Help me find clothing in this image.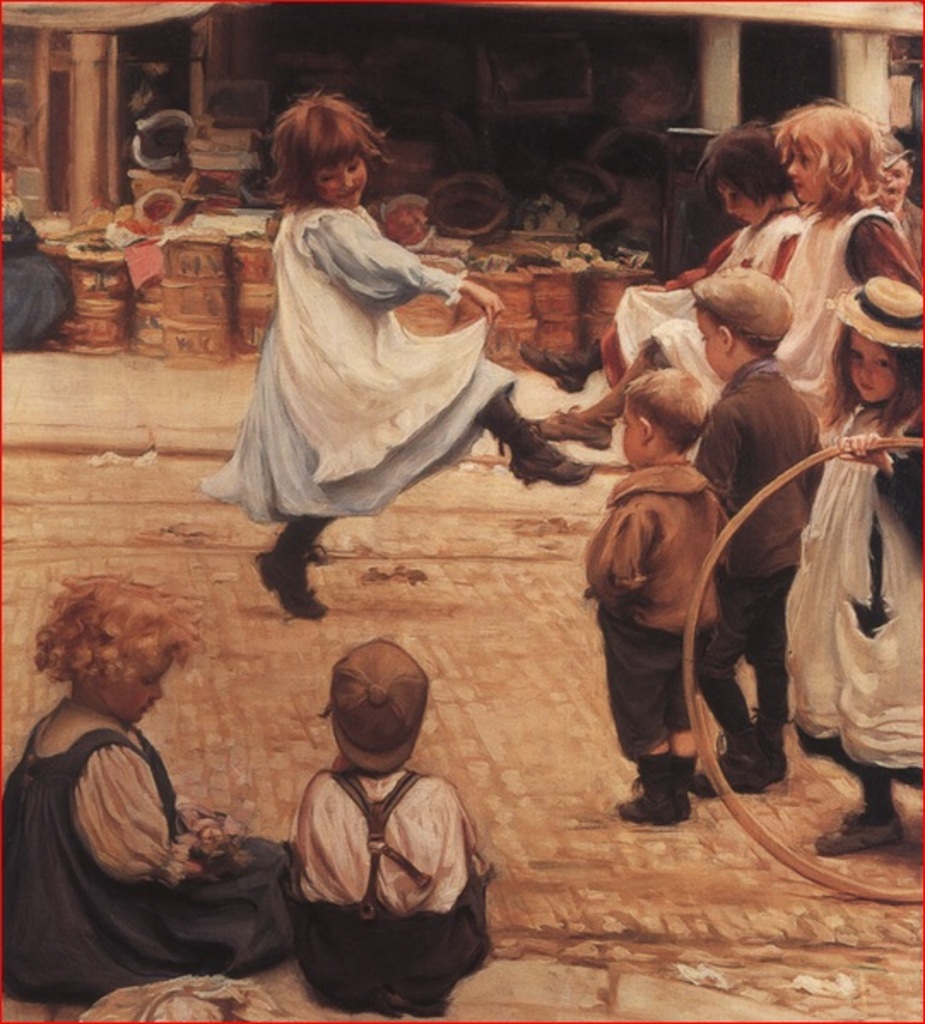
Found it: [212,176,525,535].
